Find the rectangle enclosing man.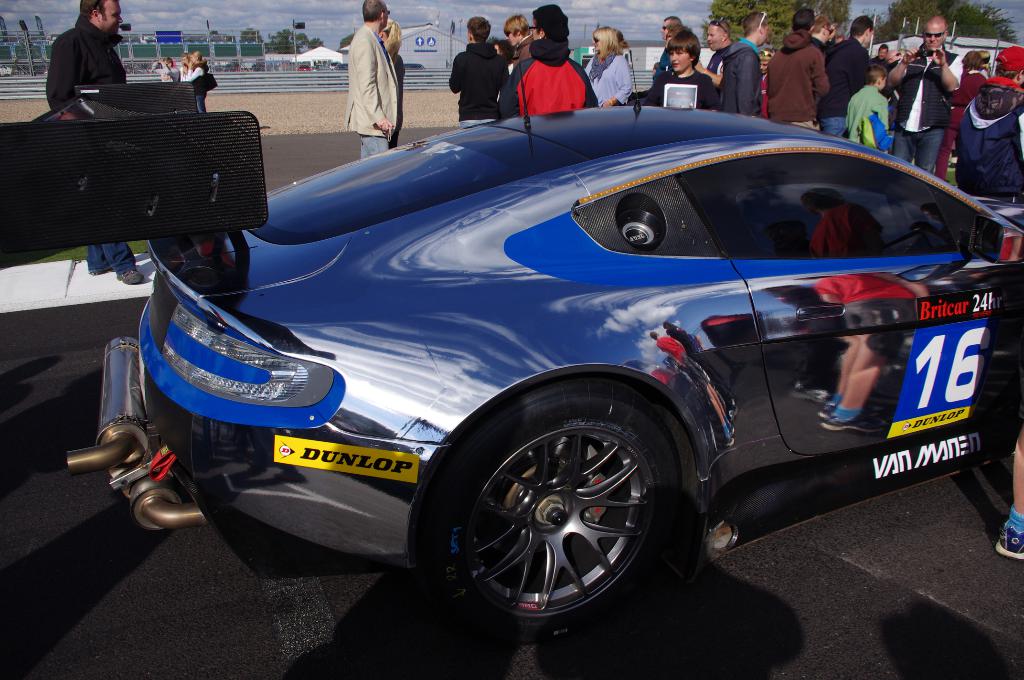
rect(42, 0, 147, 283).
